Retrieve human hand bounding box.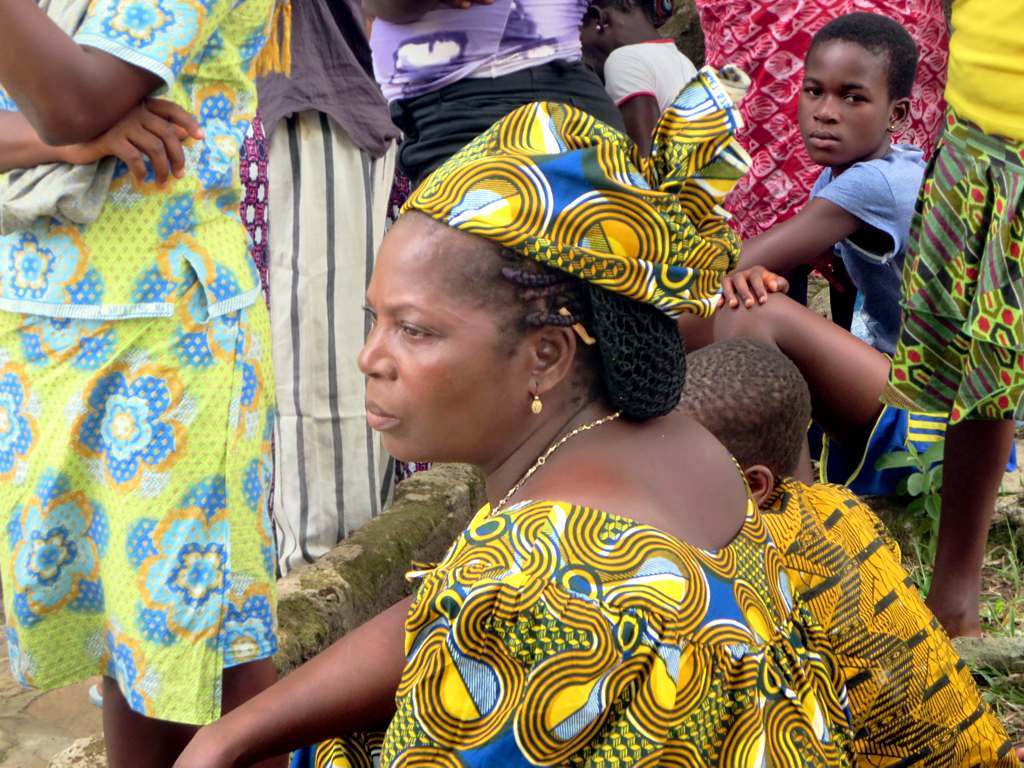
Bounding box: x1=38, y1=59, x2=185, y2=169.
